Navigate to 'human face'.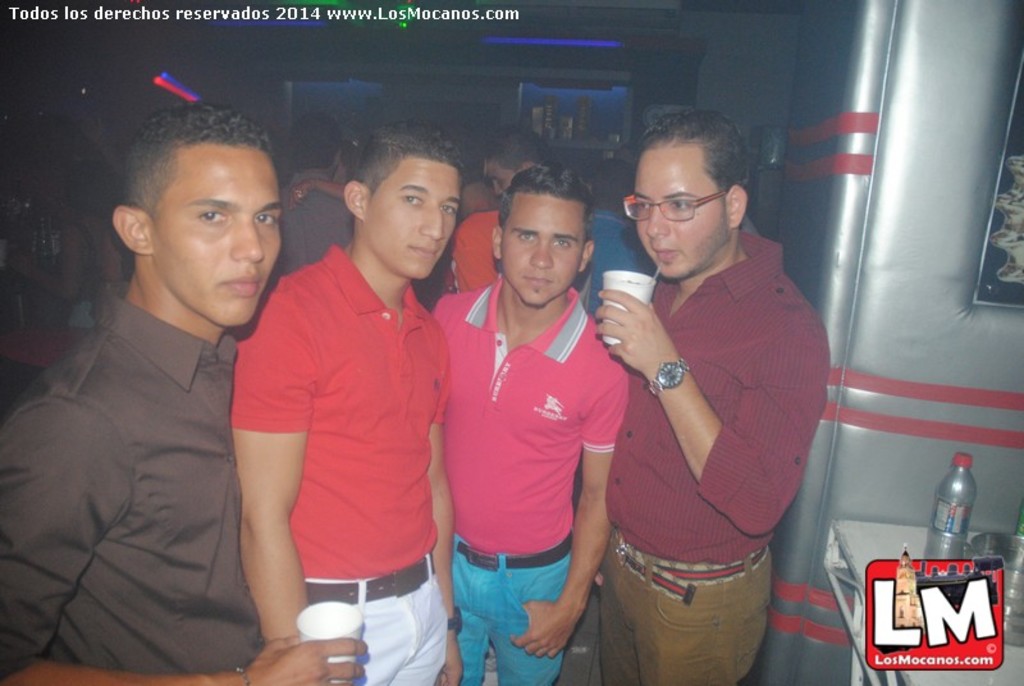
Navigation target: pyautogui.locateOnScreen(371, 157, 461, 279).
